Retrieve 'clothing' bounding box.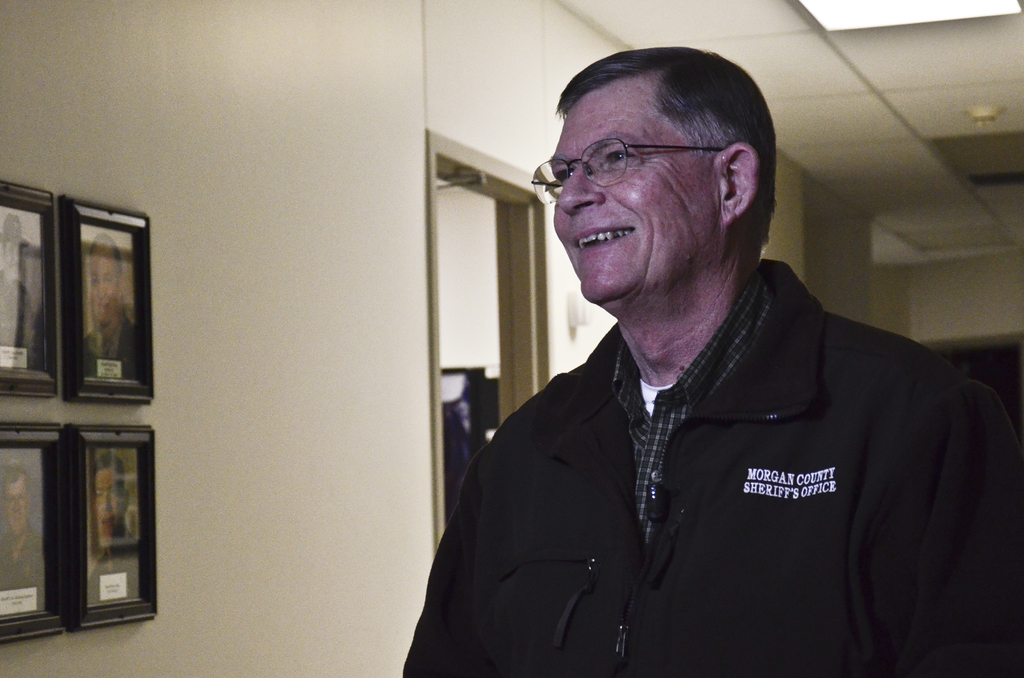
Bounding box: Rect(8, 533, 32, 616).
